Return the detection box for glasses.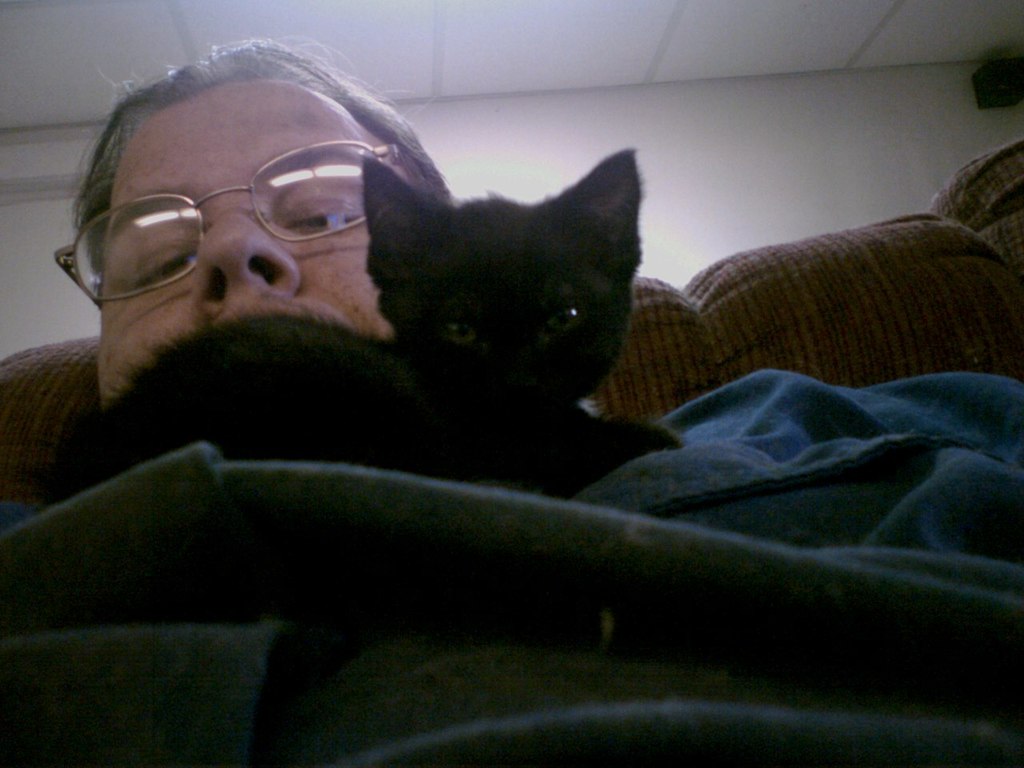
(61, 157, 421, 274).
